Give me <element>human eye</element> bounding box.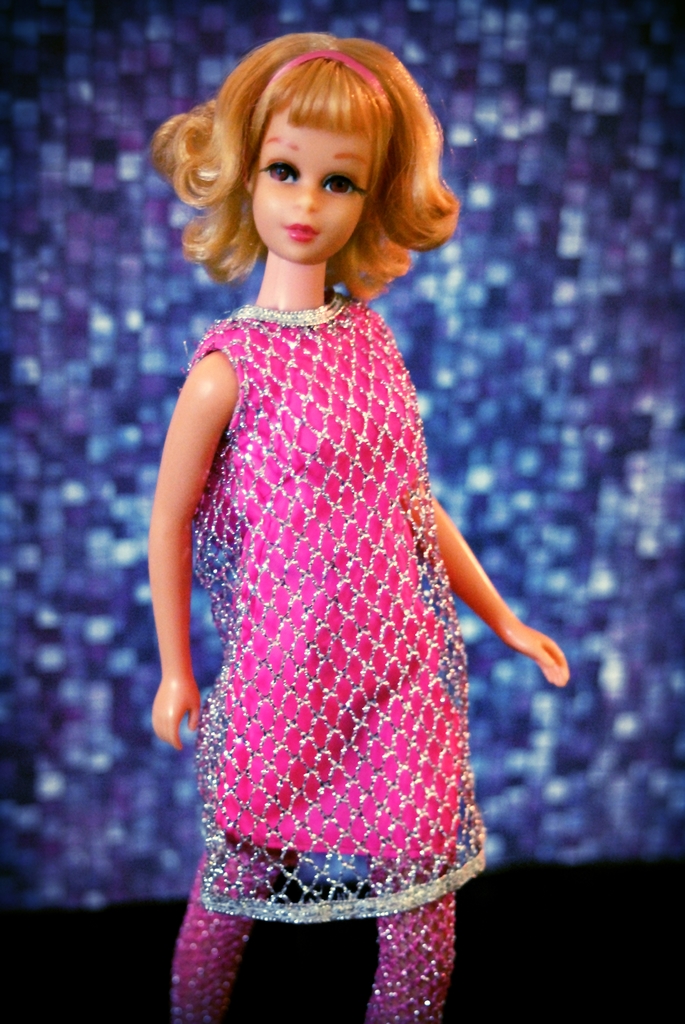
[left=322, top=166, right=365, bottom=200].
